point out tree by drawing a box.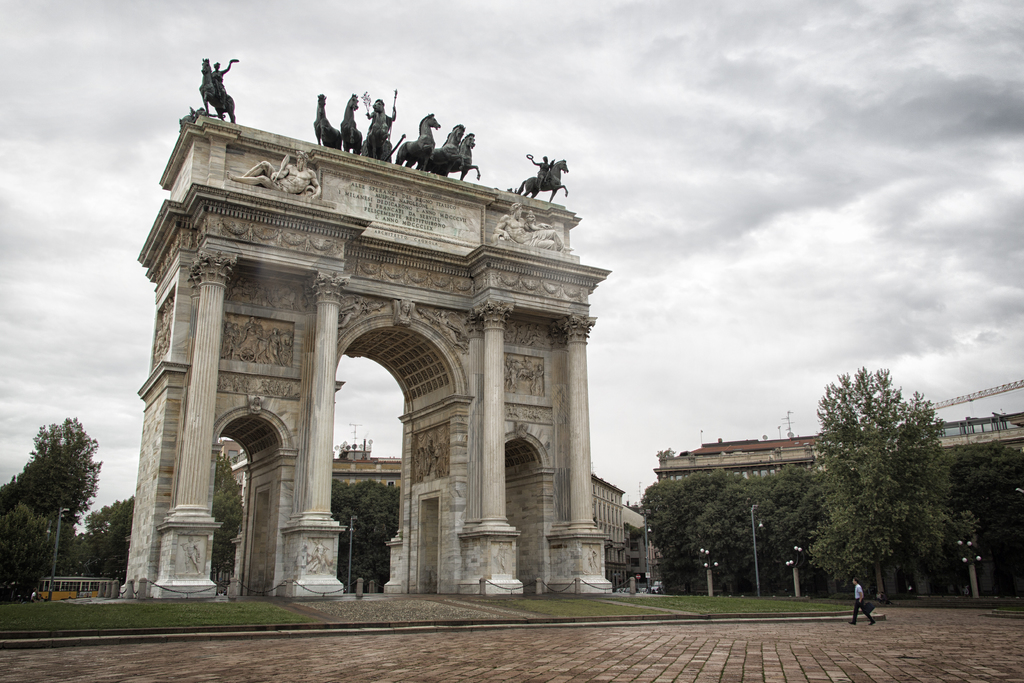
x1=636 y1=465 x2=808 y2=597.
